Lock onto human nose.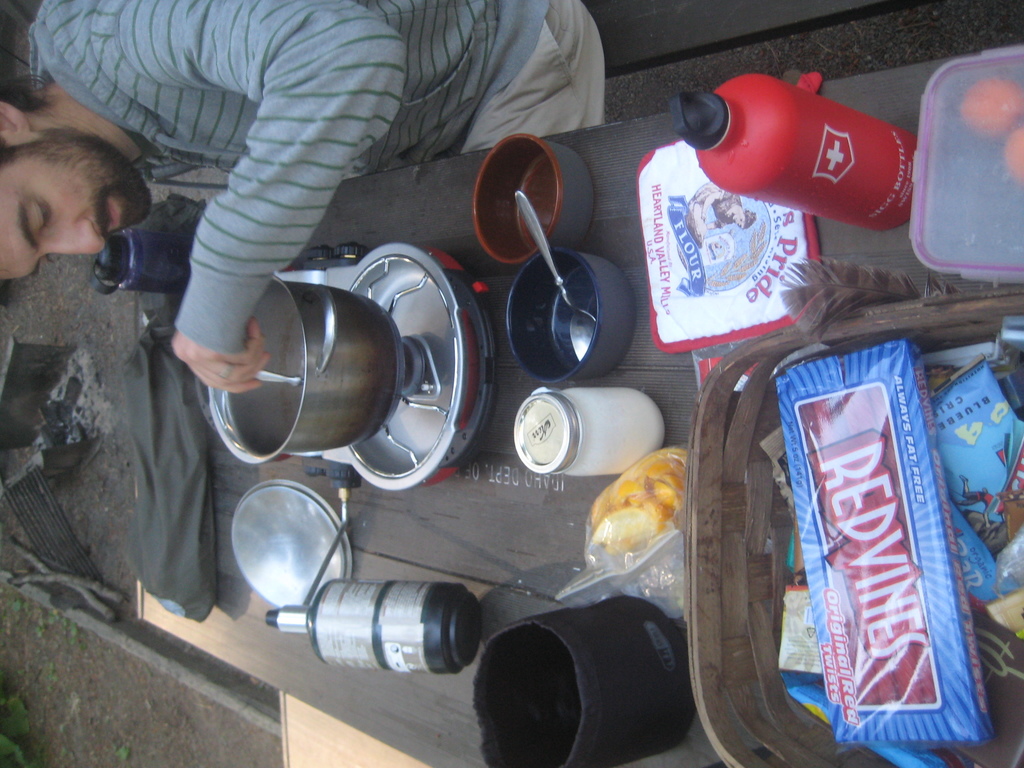
Locked: BBox(48, 214, 109, 254).
